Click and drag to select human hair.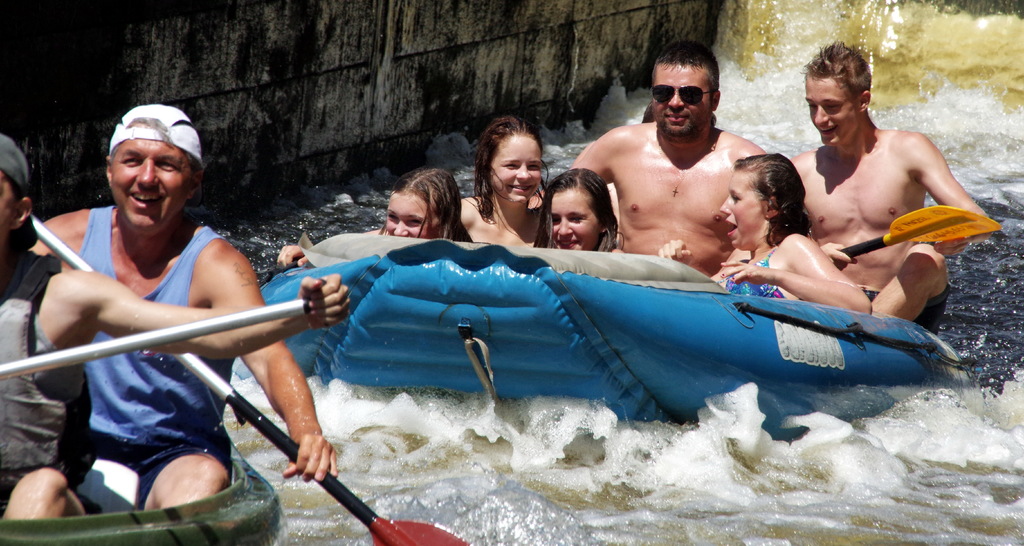
Selection: [733, 149, 812, 241].
